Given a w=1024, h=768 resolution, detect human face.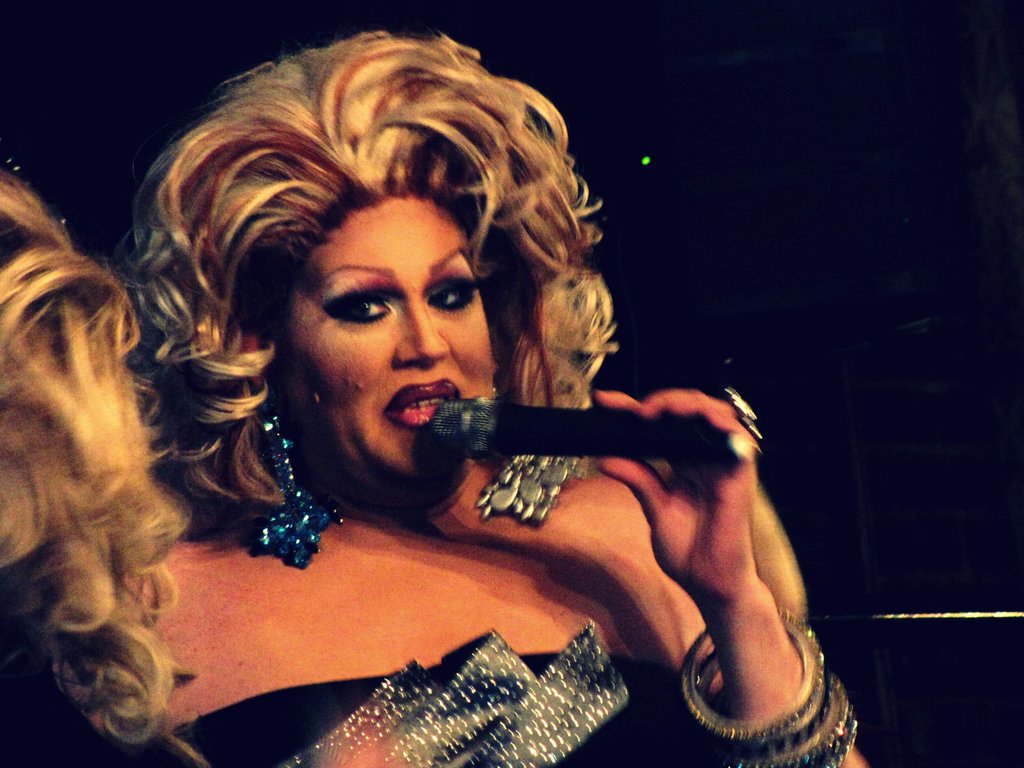
bbox=[273, 190, 492, 493].
